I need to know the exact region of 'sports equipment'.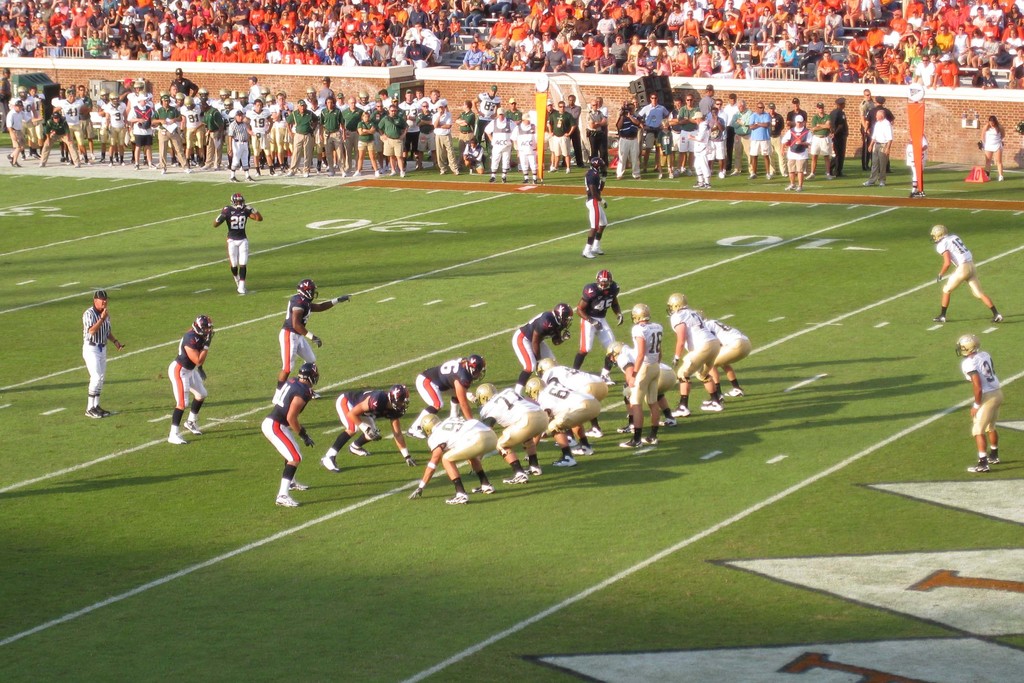
Region: {"x1": 330, "y1": 294, "x2": 349, "y2": 304}.
